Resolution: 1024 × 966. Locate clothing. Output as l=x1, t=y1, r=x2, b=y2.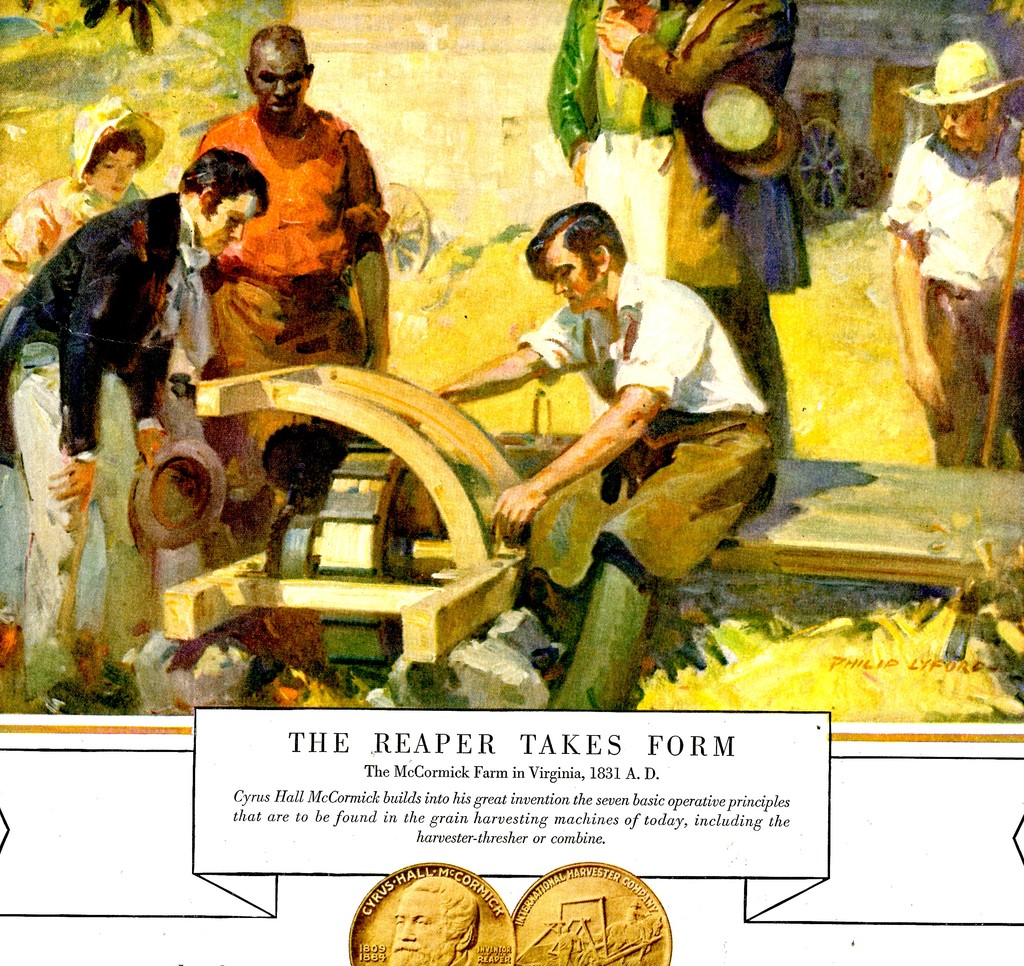
l=524, t=265, r=782, b=713.
